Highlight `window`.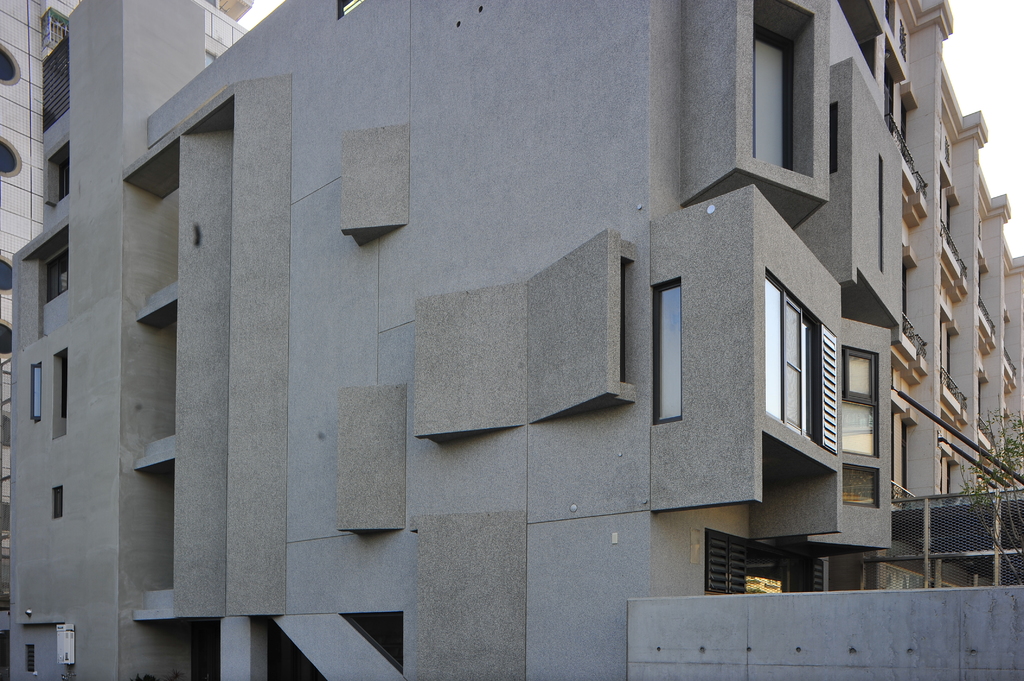
Highlighted region: [left=1, top=47, right=18, bottom=87].
